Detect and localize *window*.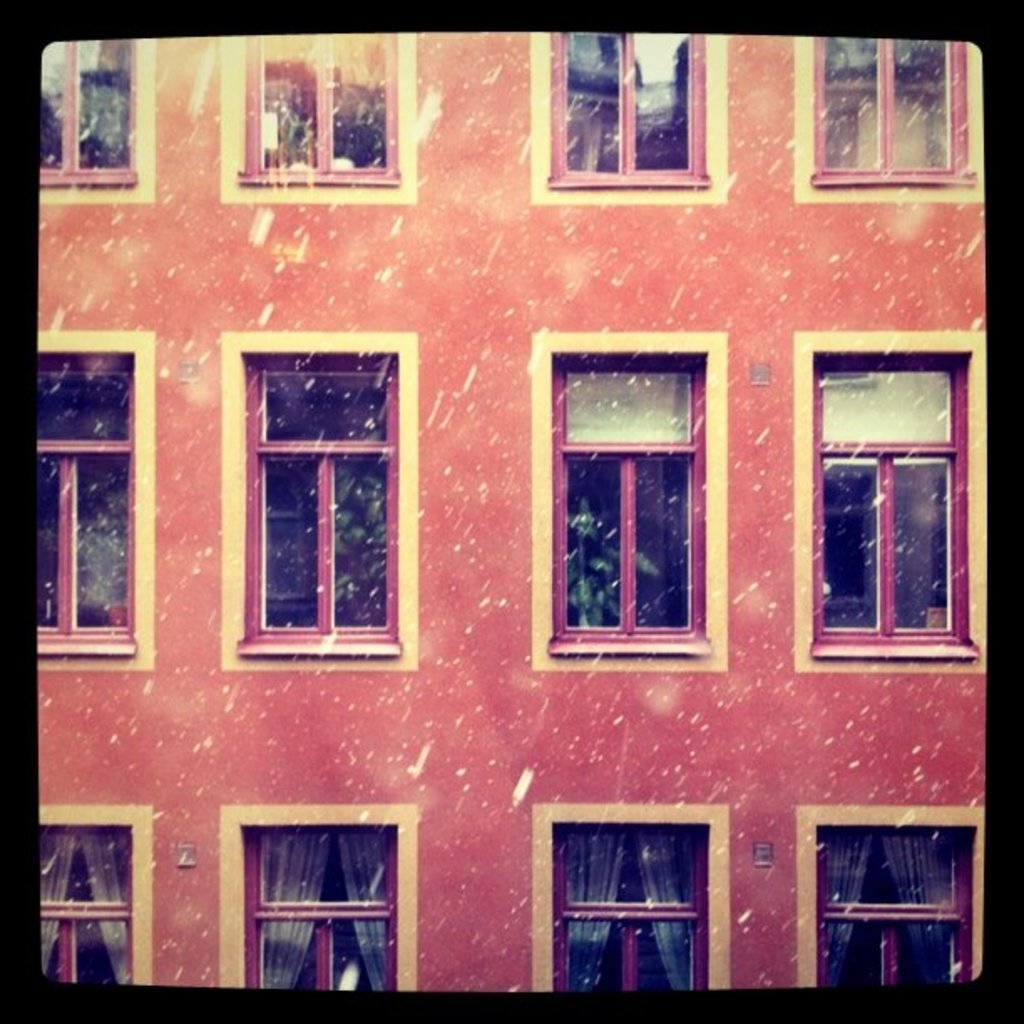
Localized at region(38, 42, 142, 191).
